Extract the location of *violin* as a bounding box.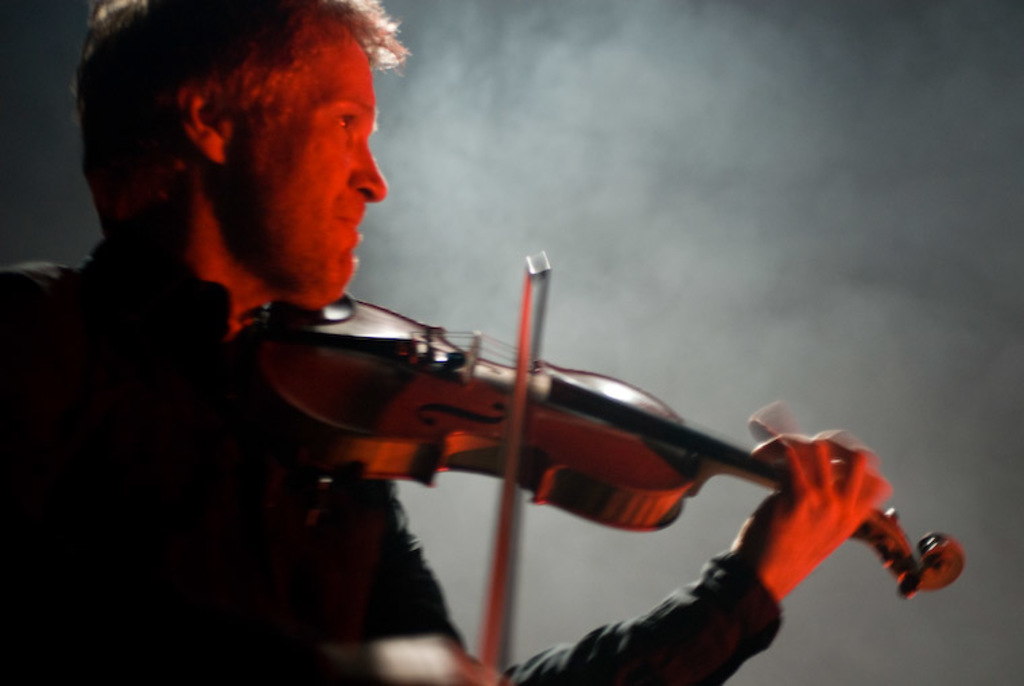
bbox=[217, 245, 969, 685].
